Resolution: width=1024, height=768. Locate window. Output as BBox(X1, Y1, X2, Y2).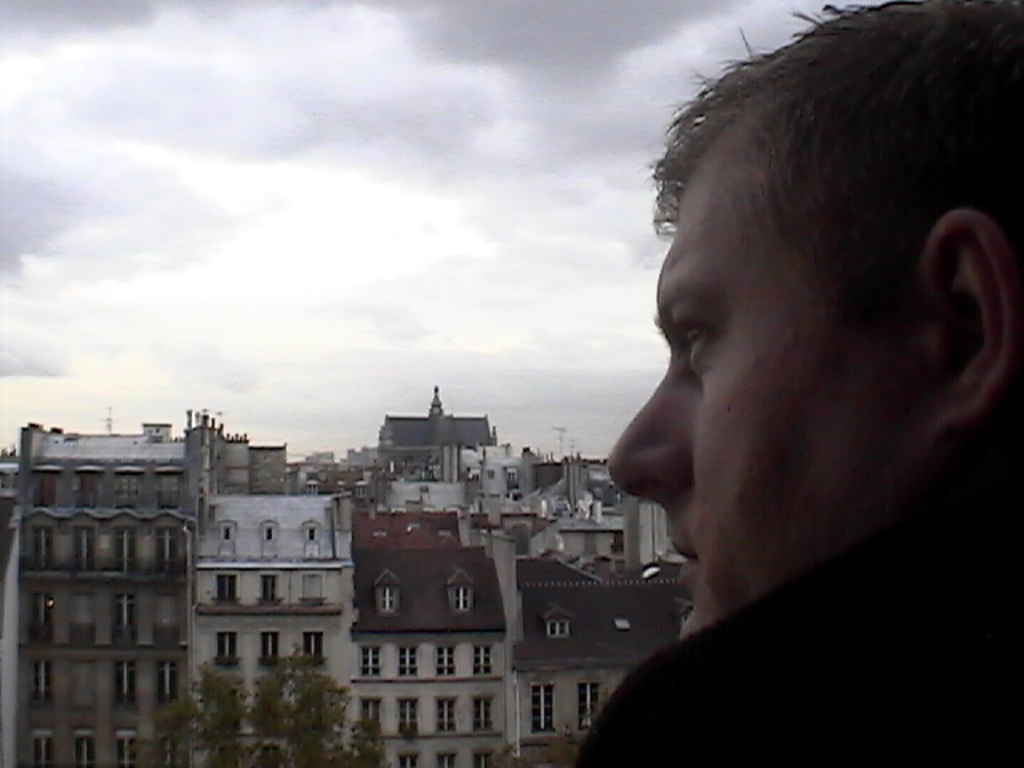
BBox(544, 618, 570, 638).
